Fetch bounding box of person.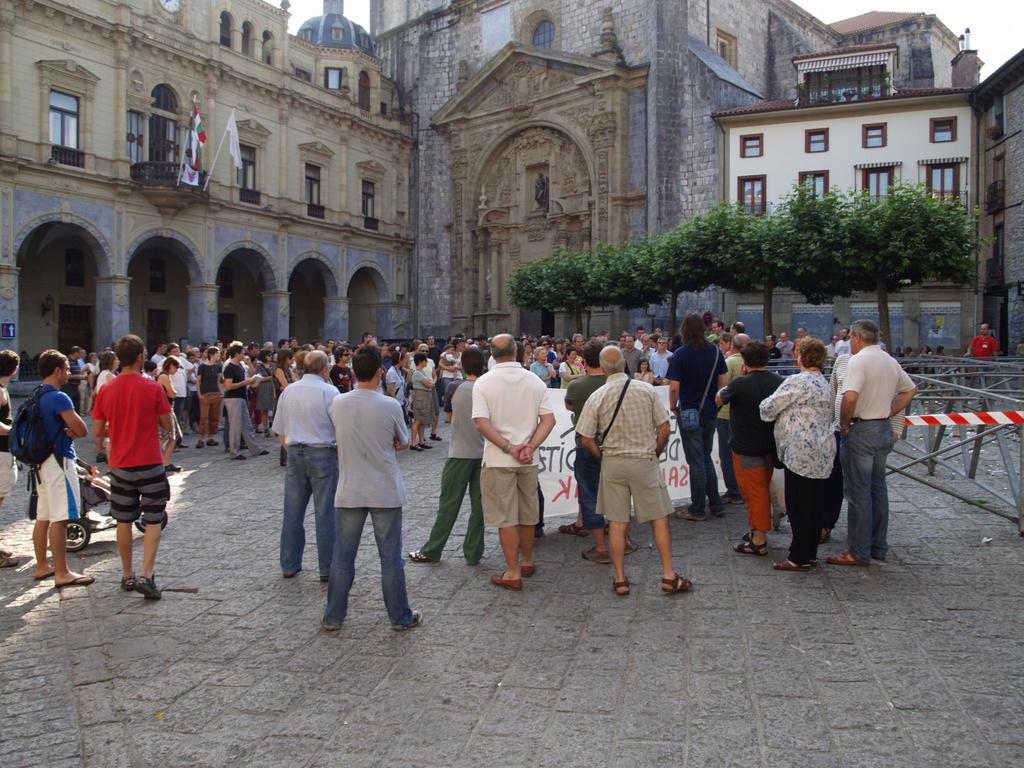
Bbox: [667, 305, 733, 523].
